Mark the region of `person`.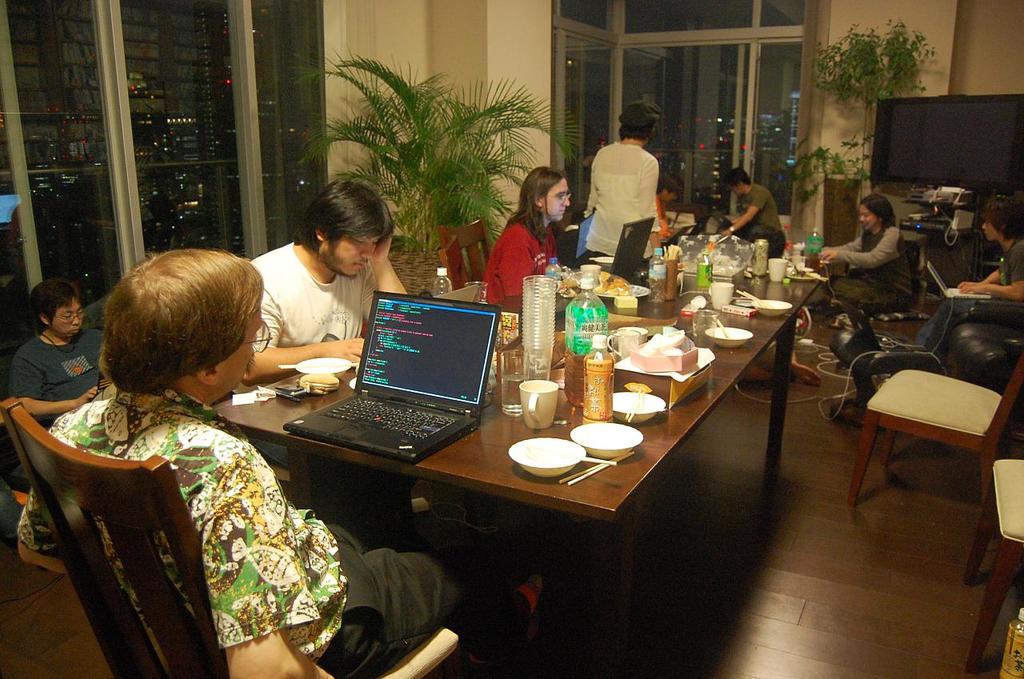
Region: (819,191,922,338).
